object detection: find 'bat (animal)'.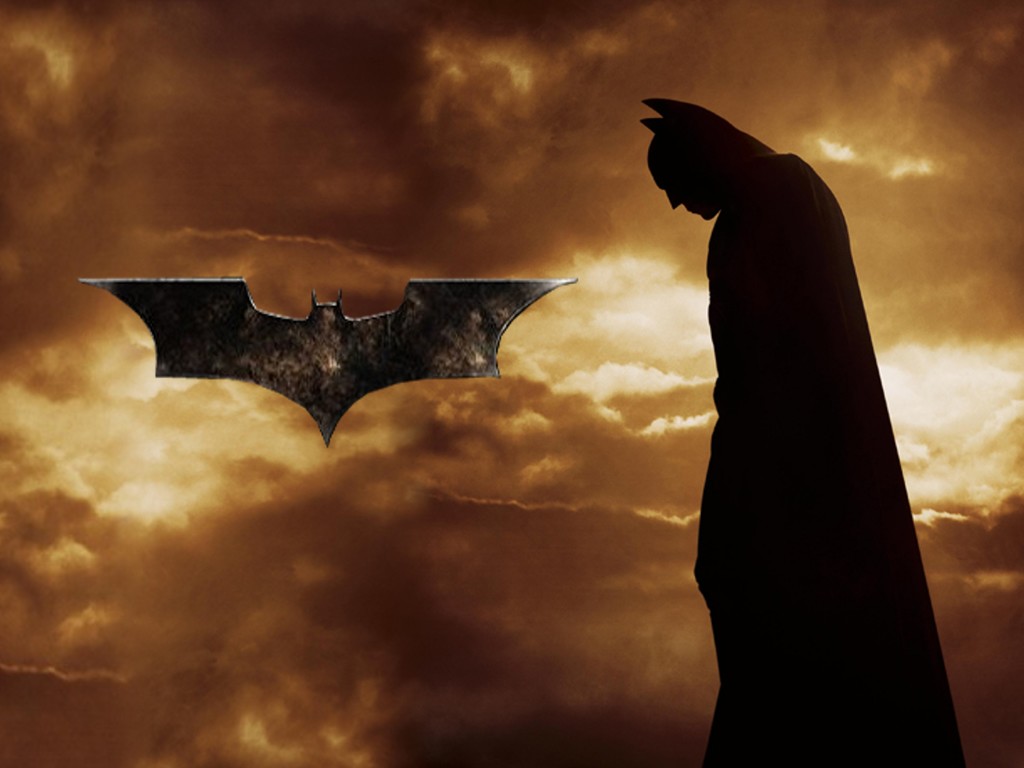
locate(70, 273, 582, 456).
